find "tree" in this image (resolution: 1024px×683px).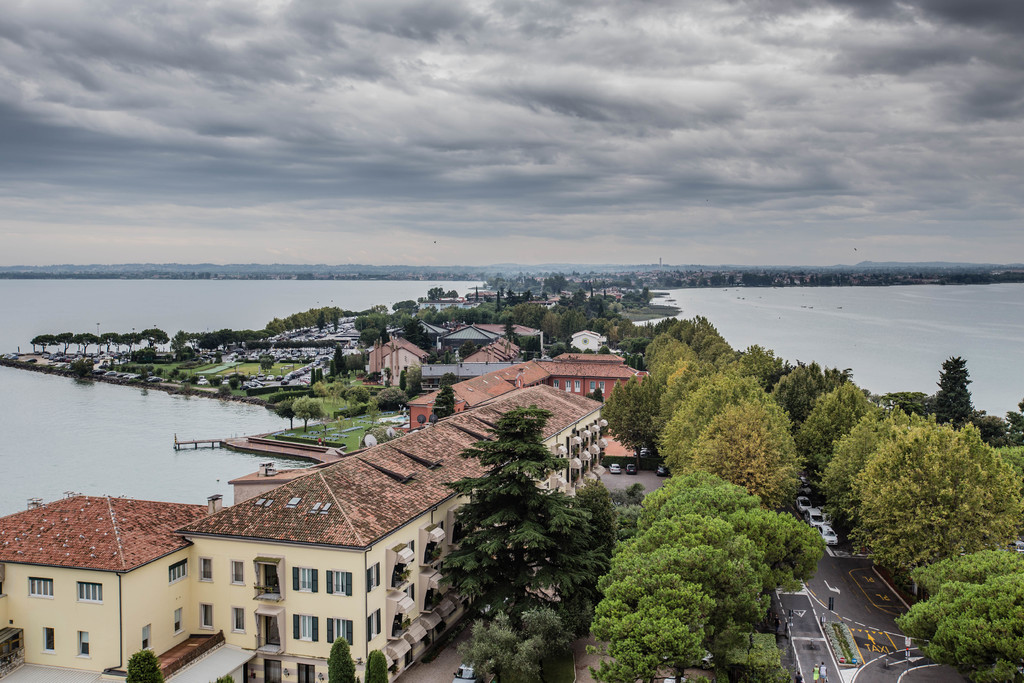
Rect(271, 399, 294, 418).
